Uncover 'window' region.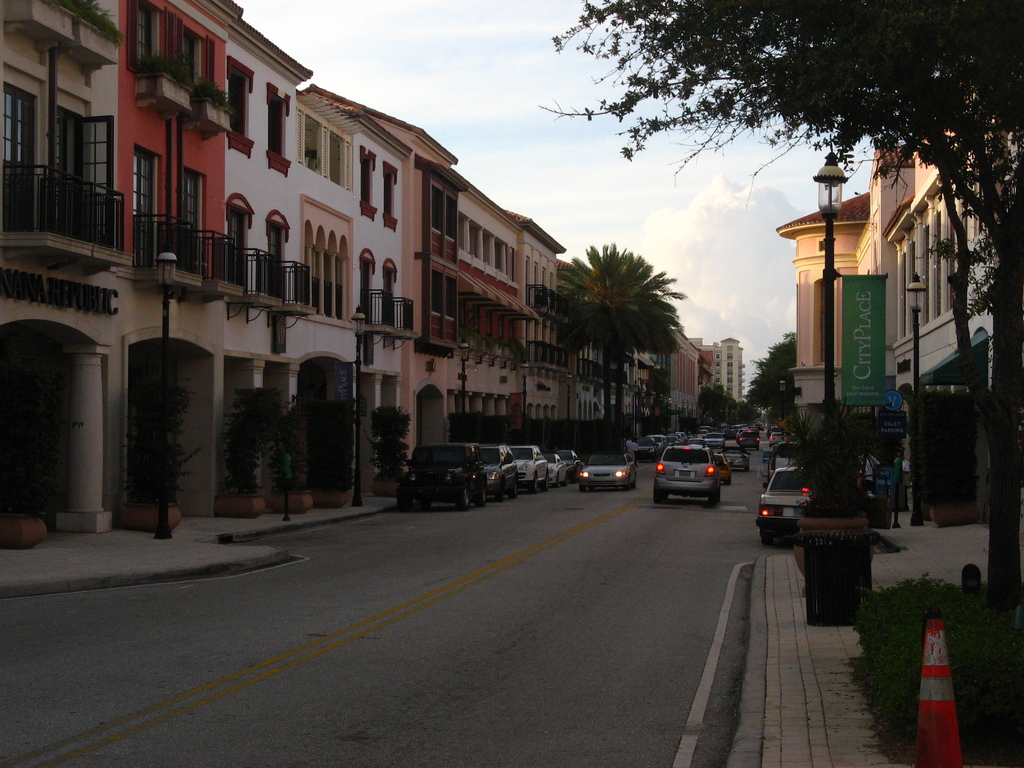
Uncovered: pyautogui.locateOnScreen(223, 192, 260, 314).
